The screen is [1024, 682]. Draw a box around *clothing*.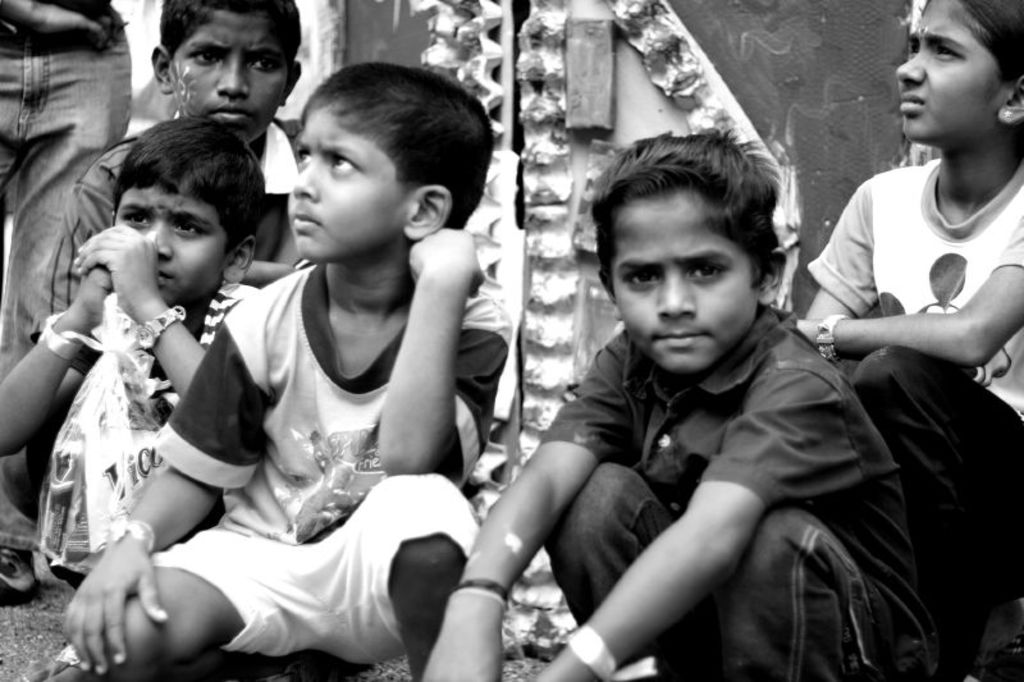
rect(31, 115, 300, 349).
